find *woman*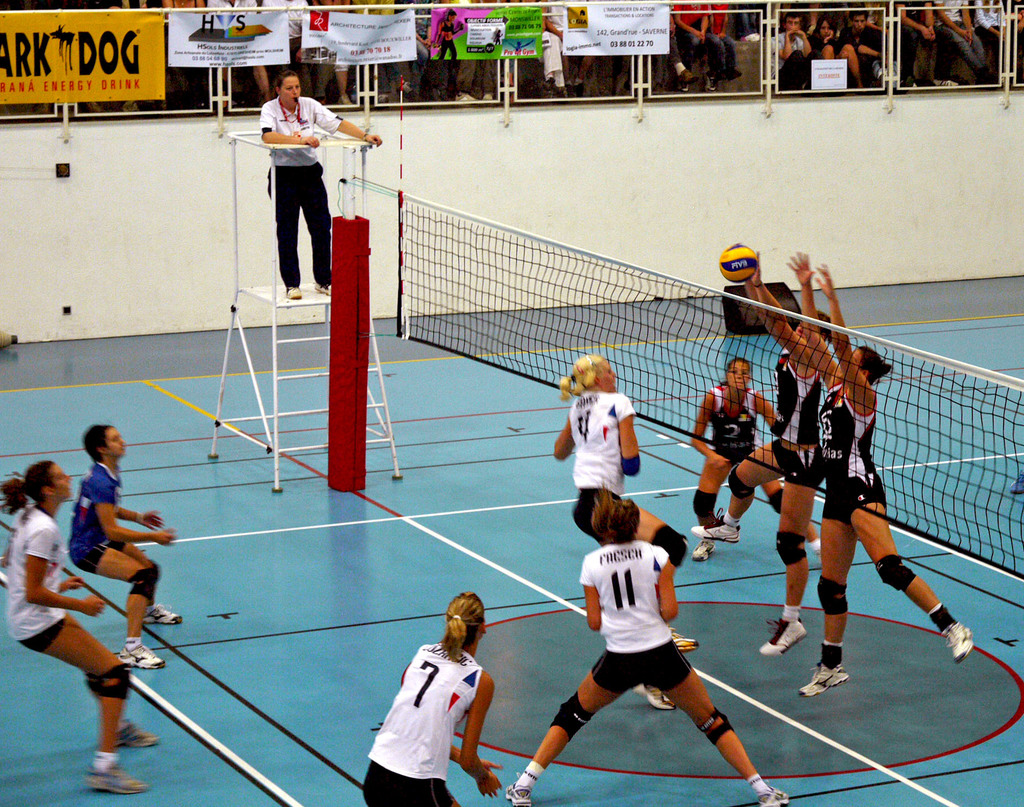
(691, 356, 784, 563)
